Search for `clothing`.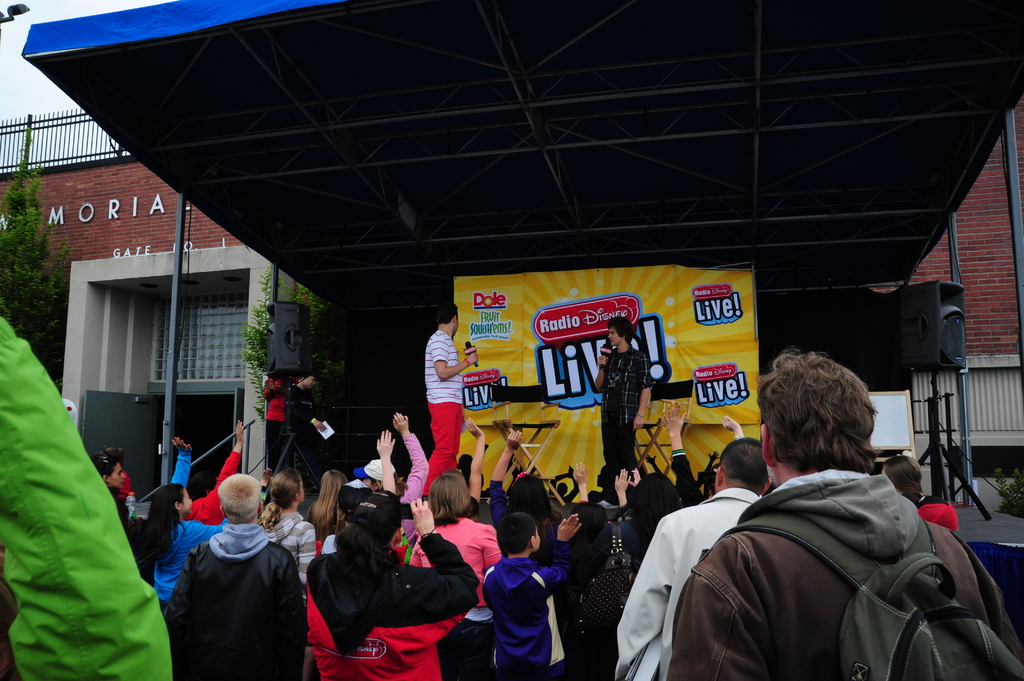
Found at rect(257, 508, 320, 592).
